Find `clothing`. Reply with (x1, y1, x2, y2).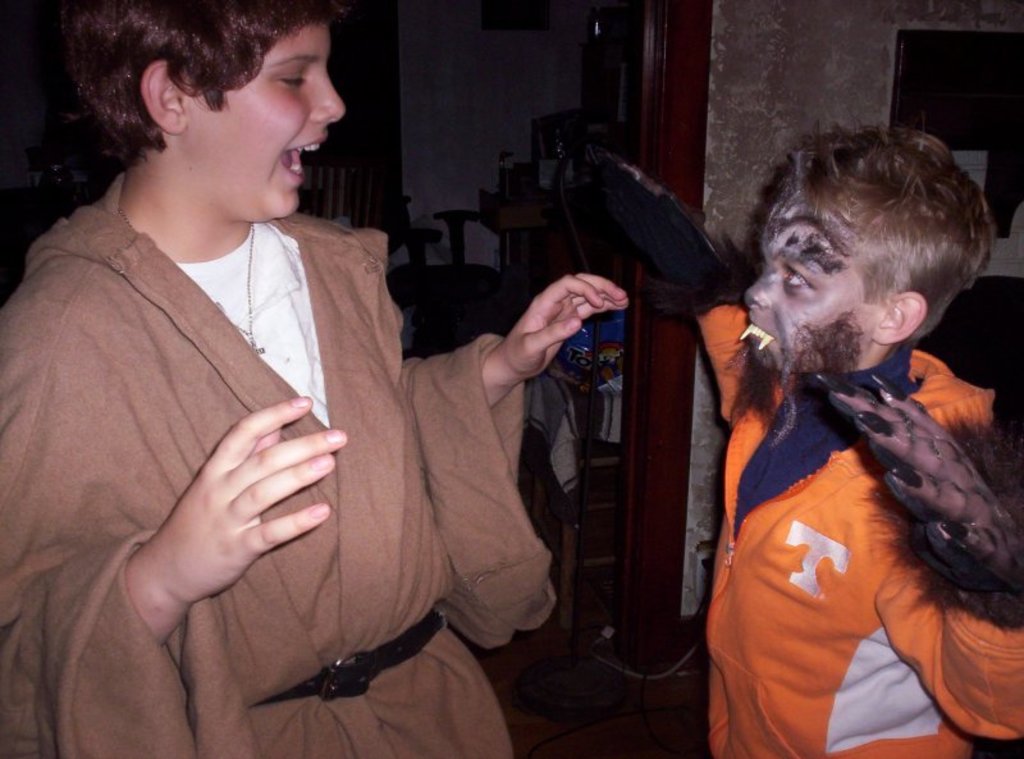
(698, 282, 995, 737).
